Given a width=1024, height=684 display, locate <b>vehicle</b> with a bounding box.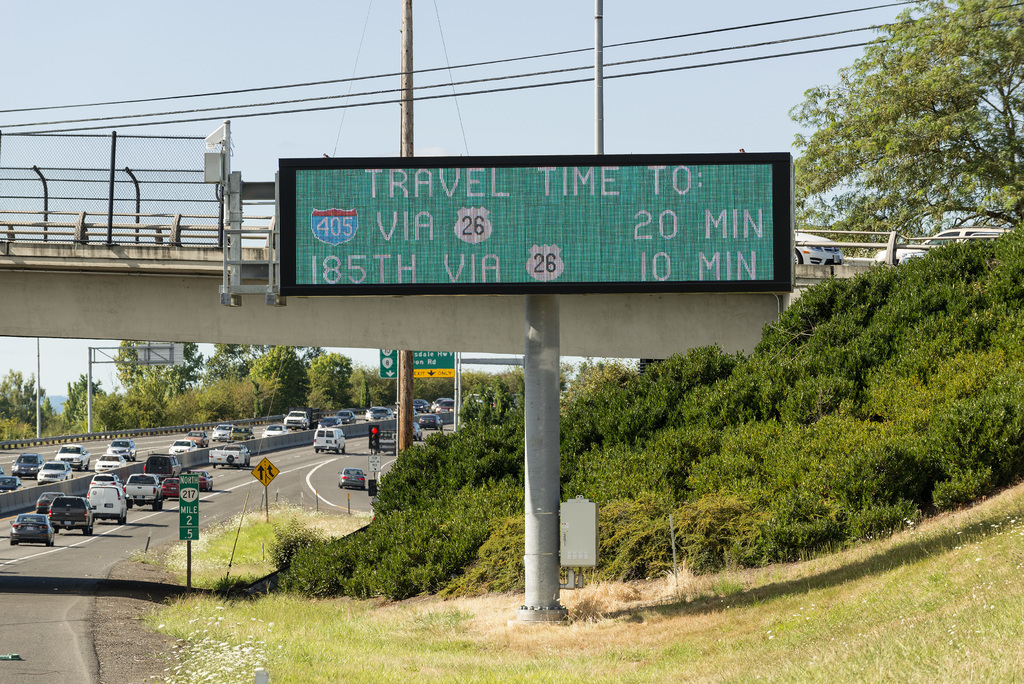
Located: <region>121, 472, 162, 509</region>.
